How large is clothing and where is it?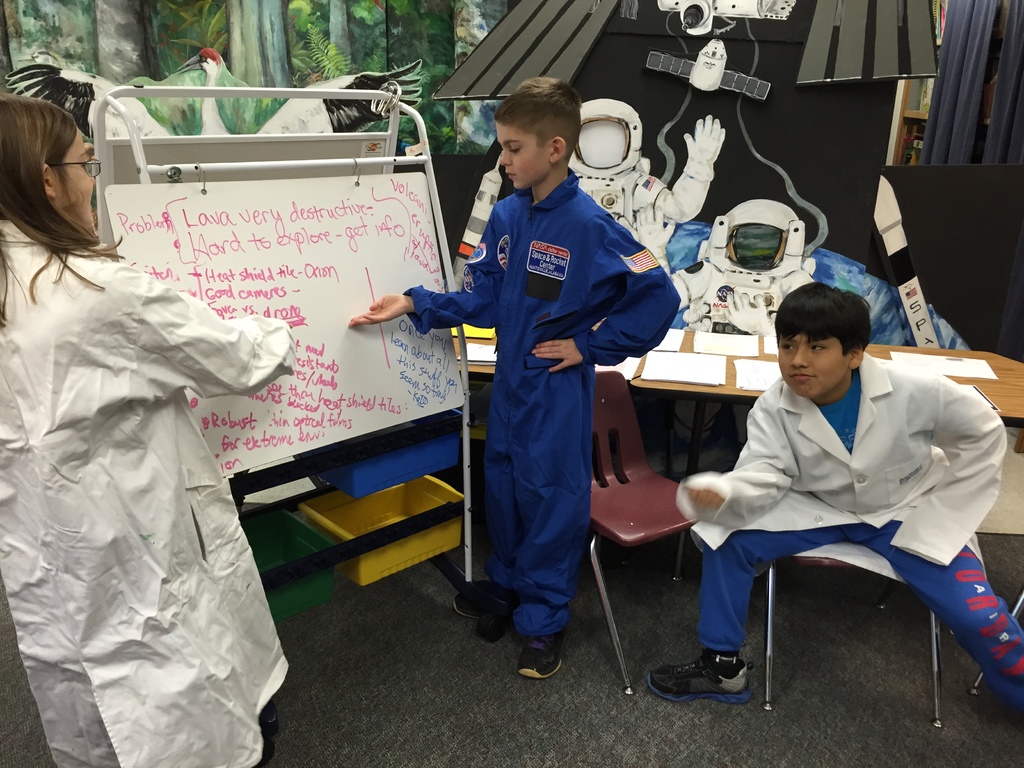
Bounding box: x1=439, y1=129, x2=660, y2=650.
